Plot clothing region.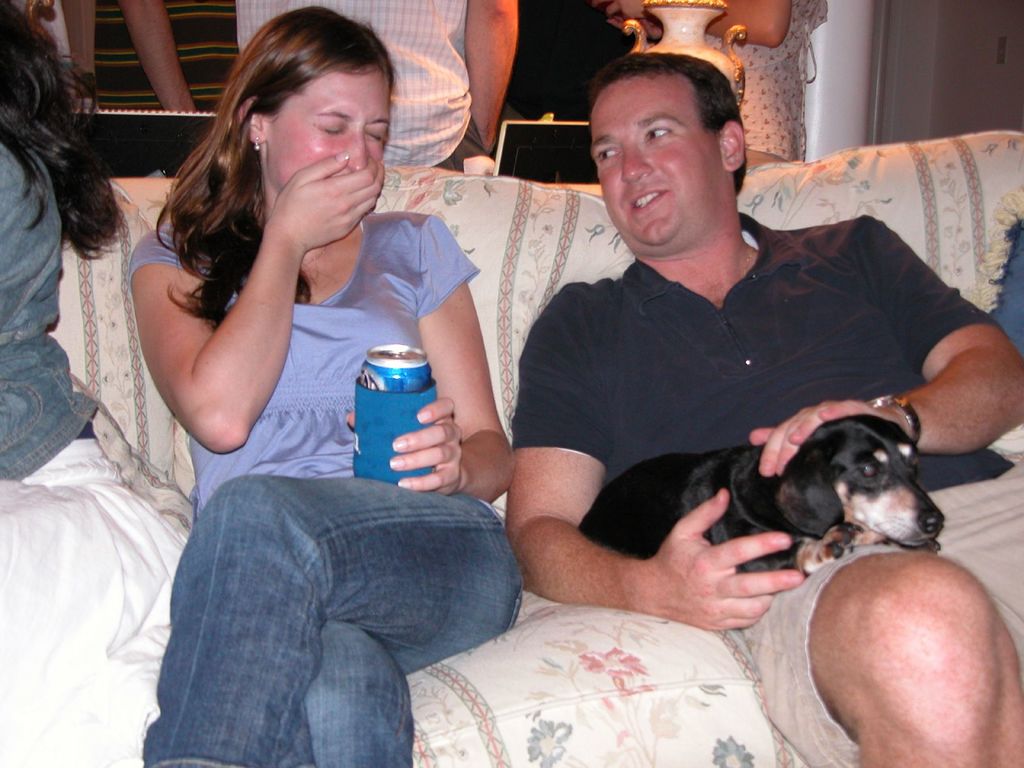
Plotted at detection(726, 1, 833, 158).
